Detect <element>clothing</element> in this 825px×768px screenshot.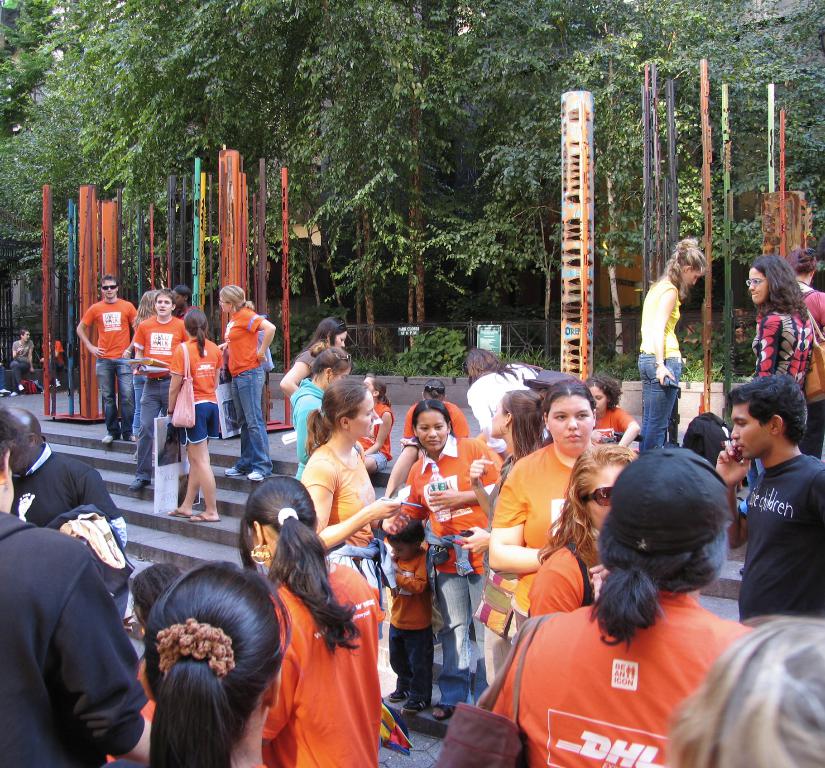
Detection: <box>210,312,279,484</box>.
